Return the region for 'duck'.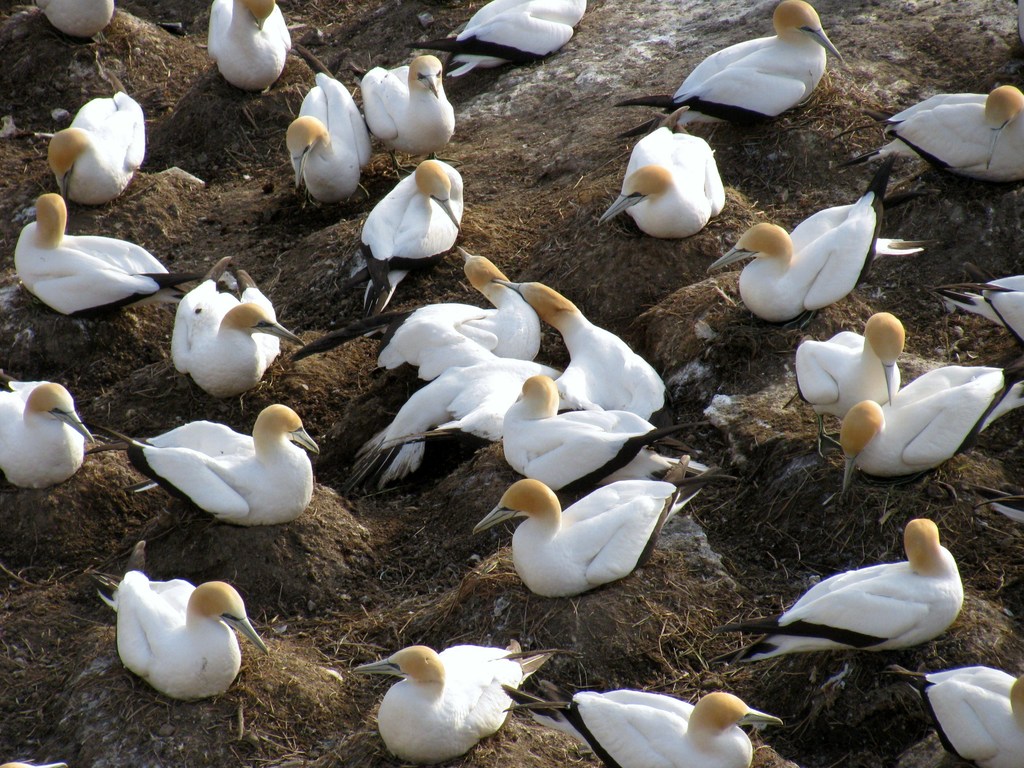
bbox(201, 0, 287, 88).
